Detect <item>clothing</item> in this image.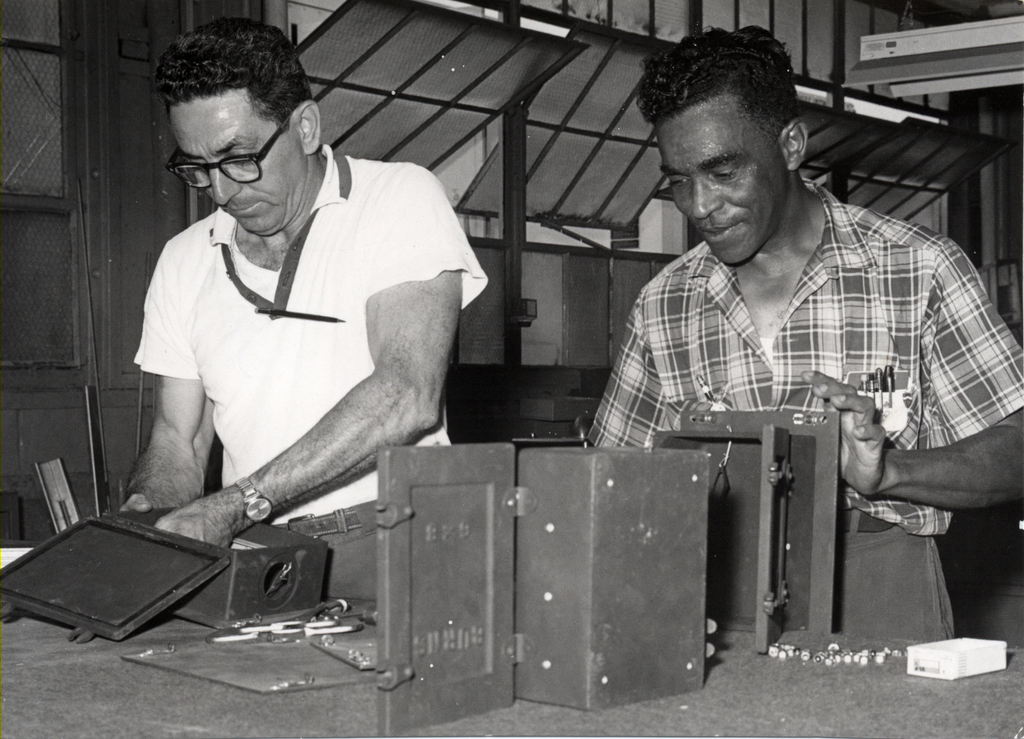
Detection: {"x1": 586, "y1": 178, "x2": 1023, "y2": 647}.
